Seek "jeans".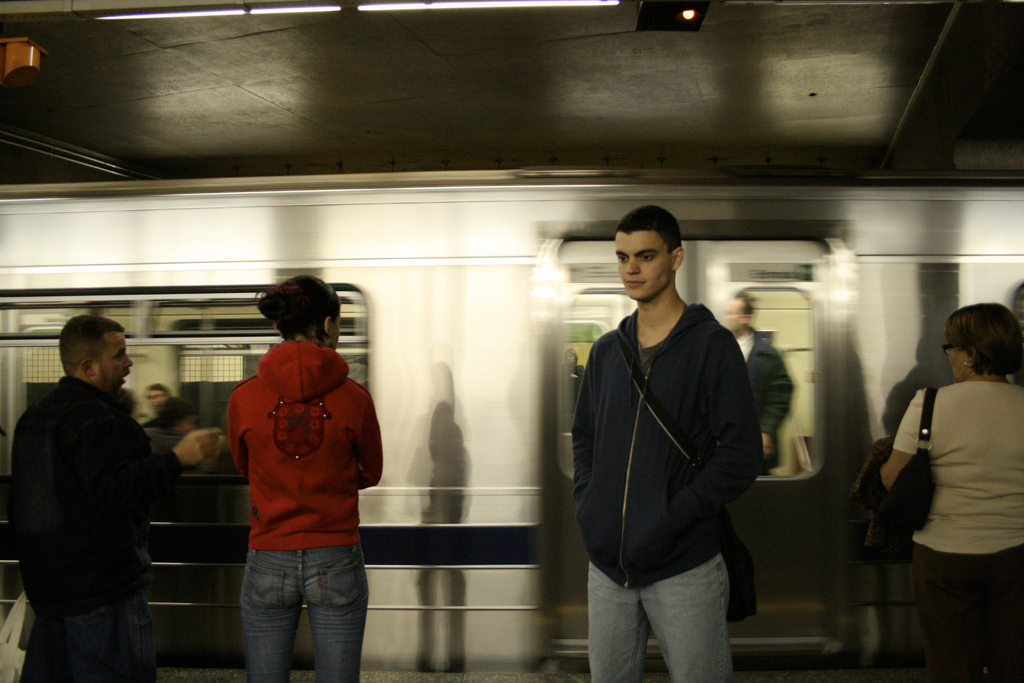
select_region(590, 552, 733, 682).
